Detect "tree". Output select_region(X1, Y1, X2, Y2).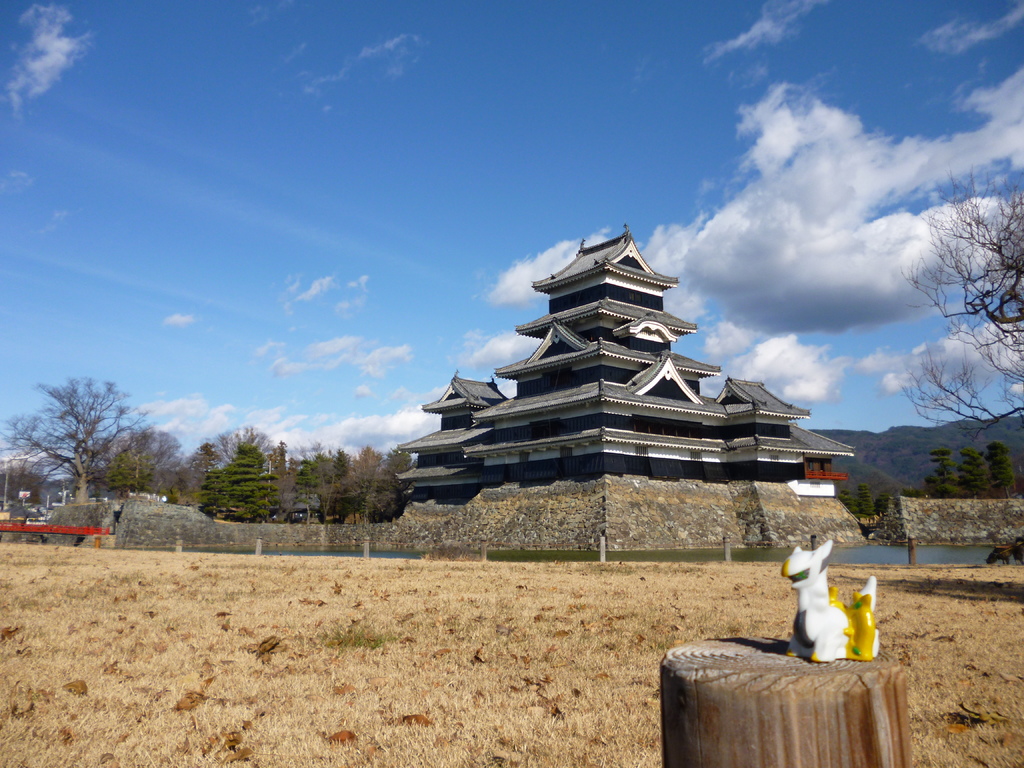
select_region(207, 428, 246, 463).
